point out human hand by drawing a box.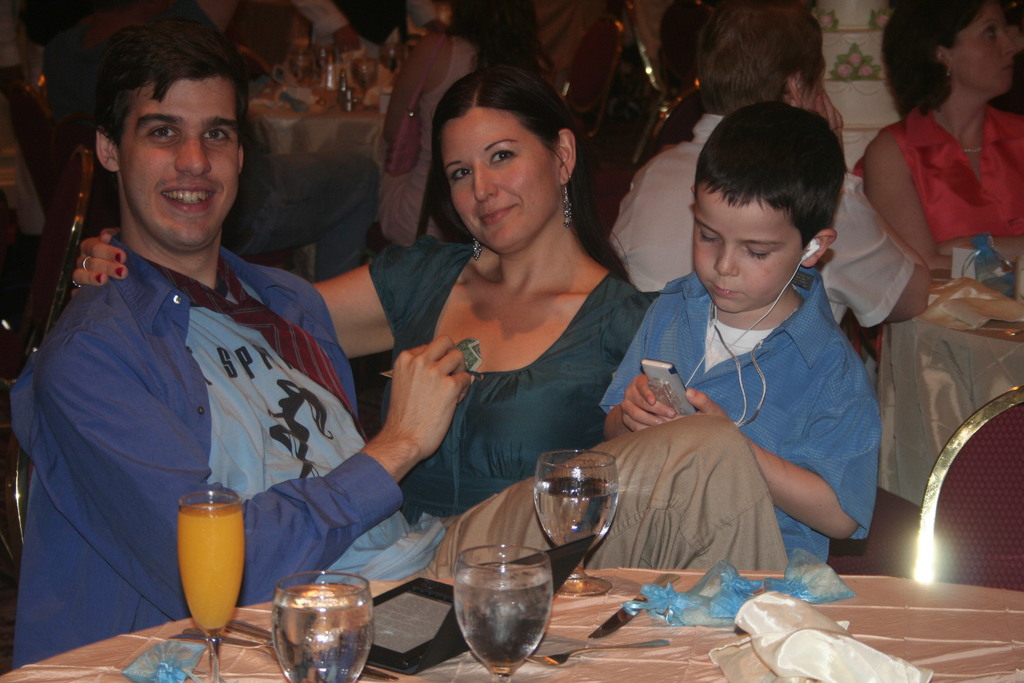
region(70, 226, 128, 302).
